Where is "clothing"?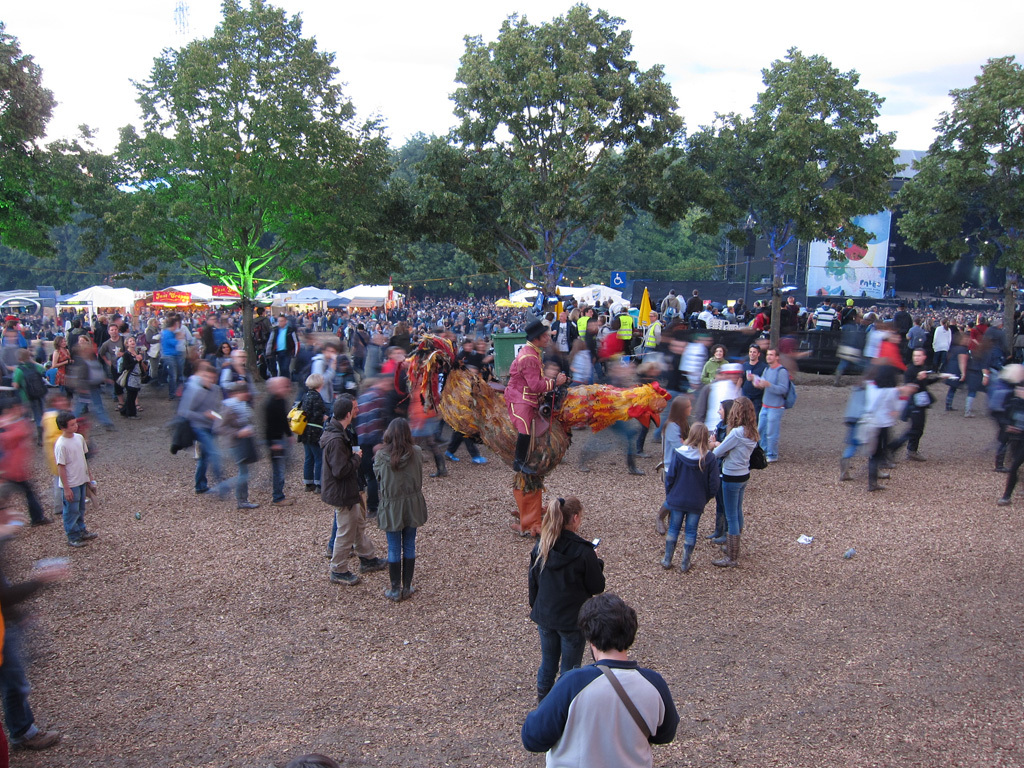
653/418/683/478.
